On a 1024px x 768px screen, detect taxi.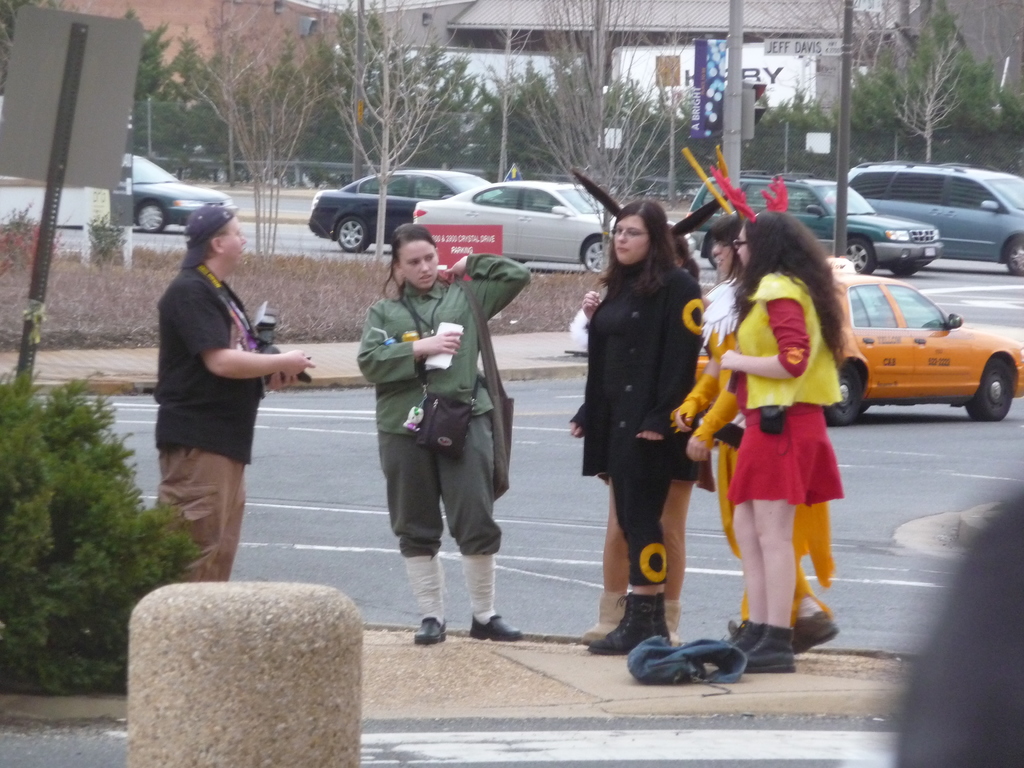
crop(820, 251, 1016, 408).
